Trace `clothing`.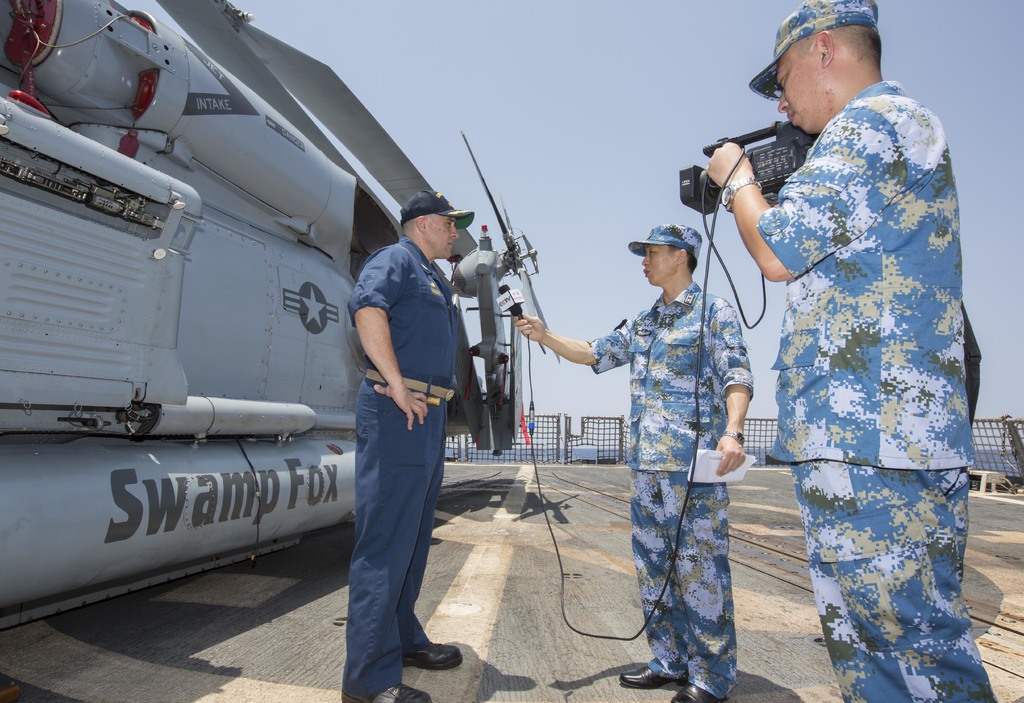
Traced to rect(753, 81, 997, 702).
